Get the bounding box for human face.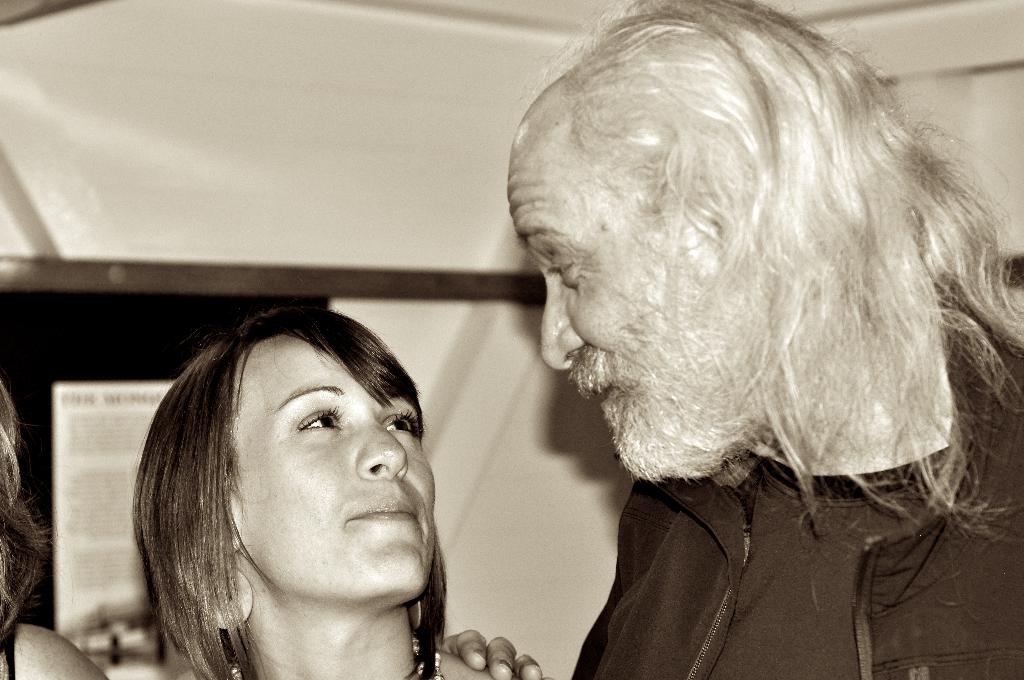
503/111/762/479.
